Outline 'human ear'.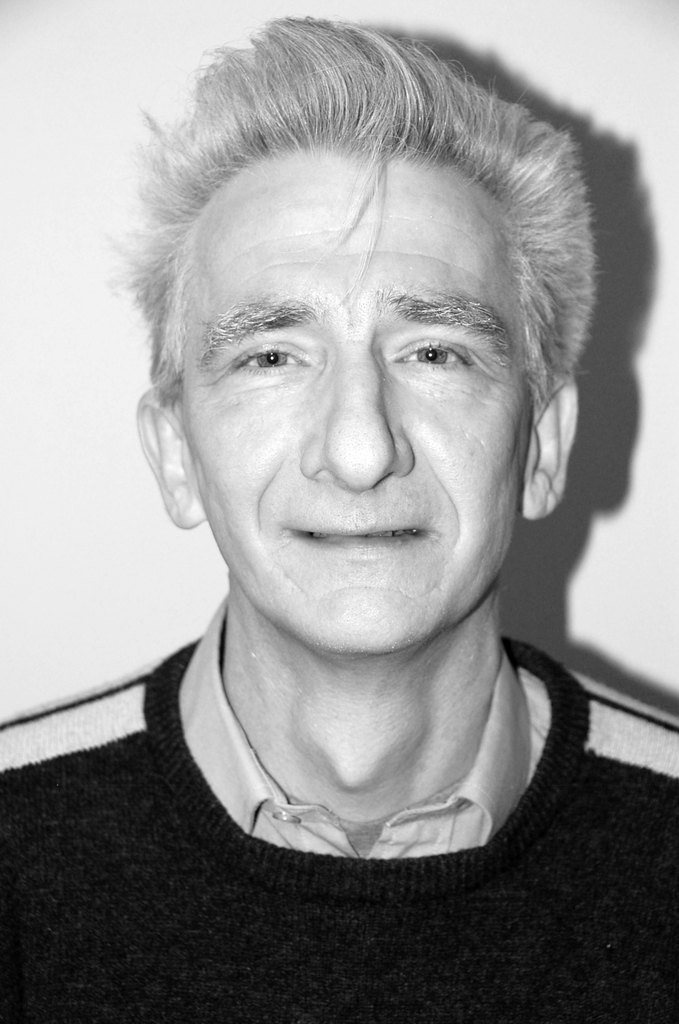
Outline: <bbox>132, 385, 195, 529</bbox>.
